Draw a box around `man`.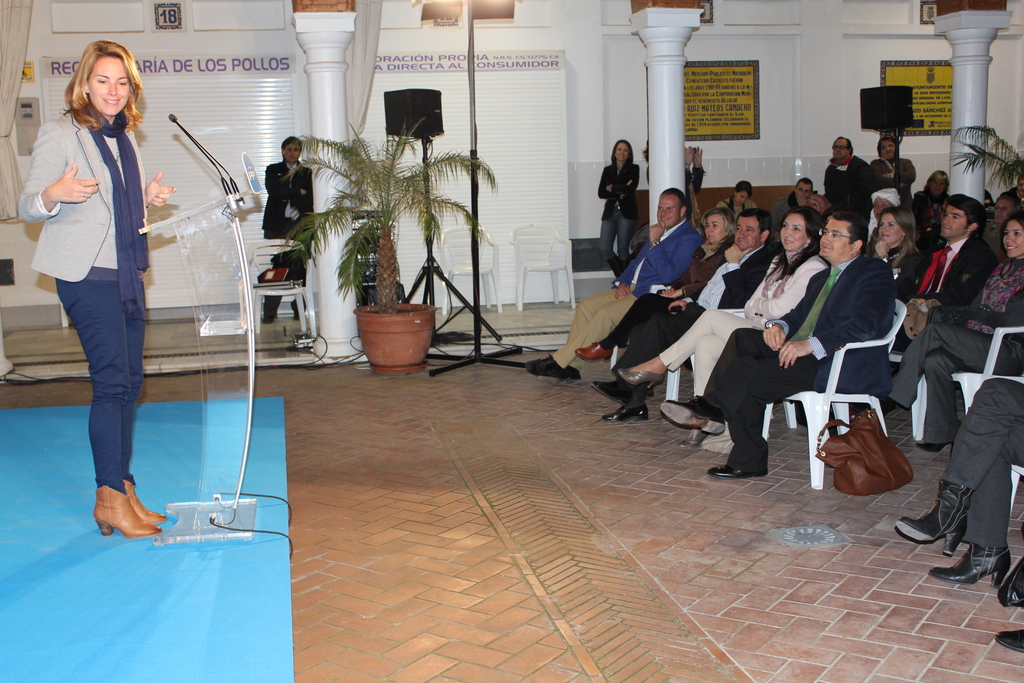
{"x1": 657, "y1": 210, "x2": 899, "y2": 487}.
